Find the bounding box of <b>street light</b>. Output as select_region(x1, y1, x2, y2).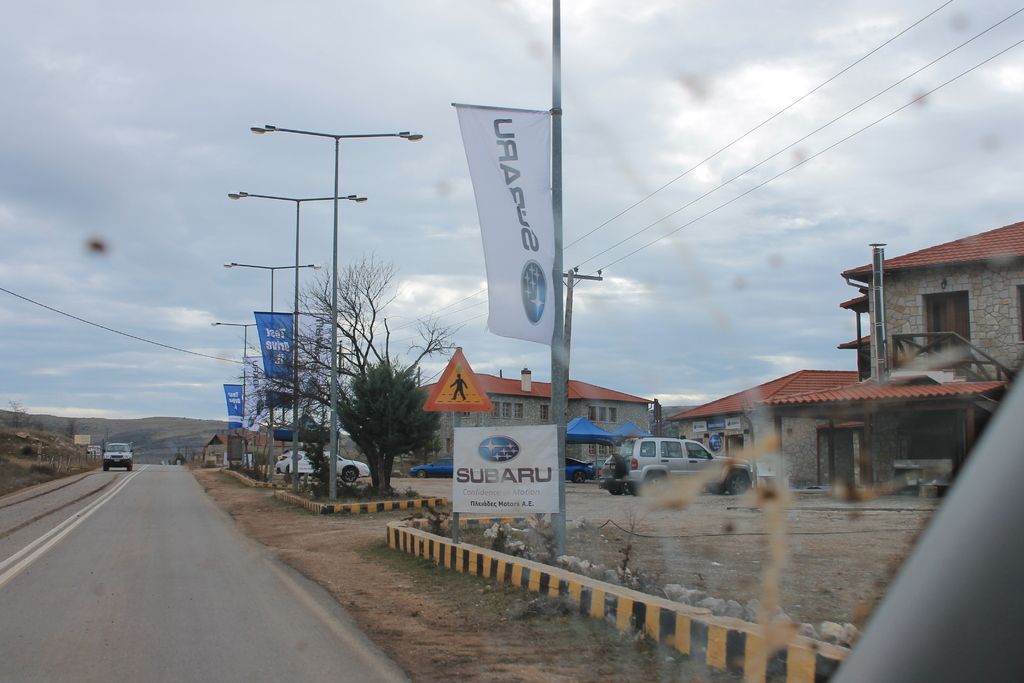
select_region(217, 256, 318, 481).
